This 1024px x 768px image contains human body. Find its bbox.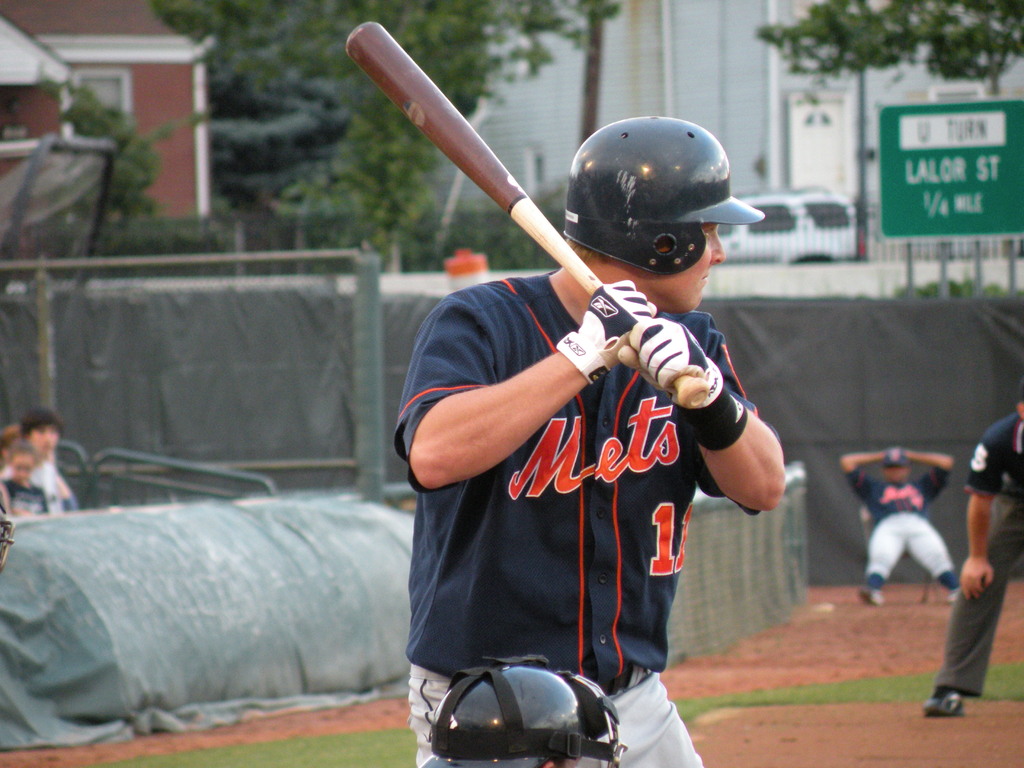
bbox(923, 389, 1023, 717).
